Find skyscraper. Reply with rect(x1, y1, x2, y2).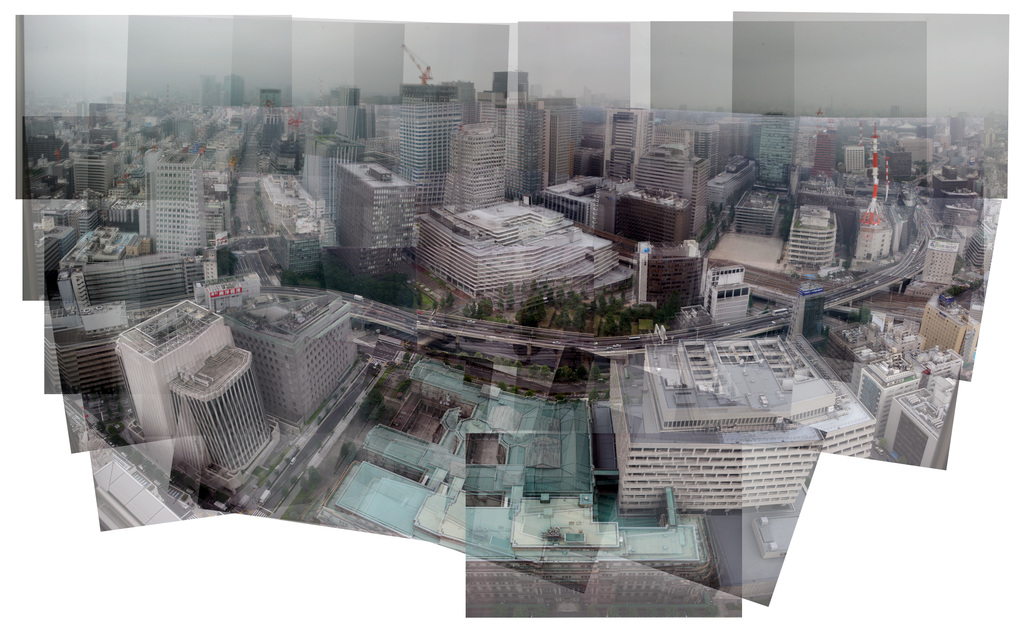
rect(141, 149, 214, 263).
